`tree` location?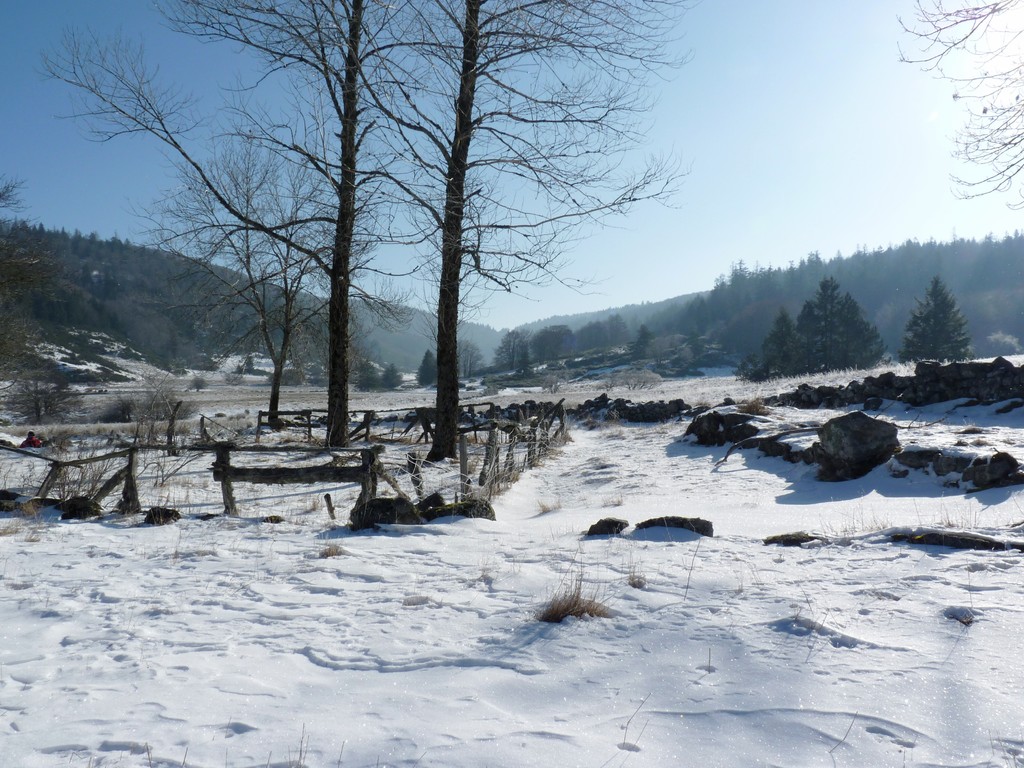
[734,307,832,381]
